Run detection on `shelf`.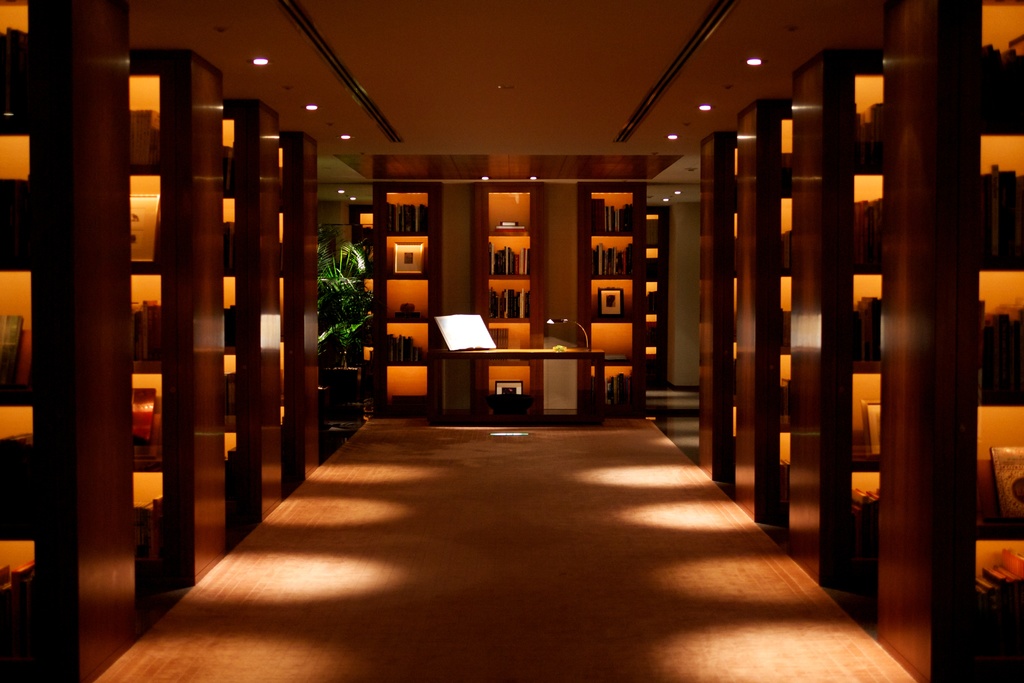
Result: box=[852, 171, 883, 263].
